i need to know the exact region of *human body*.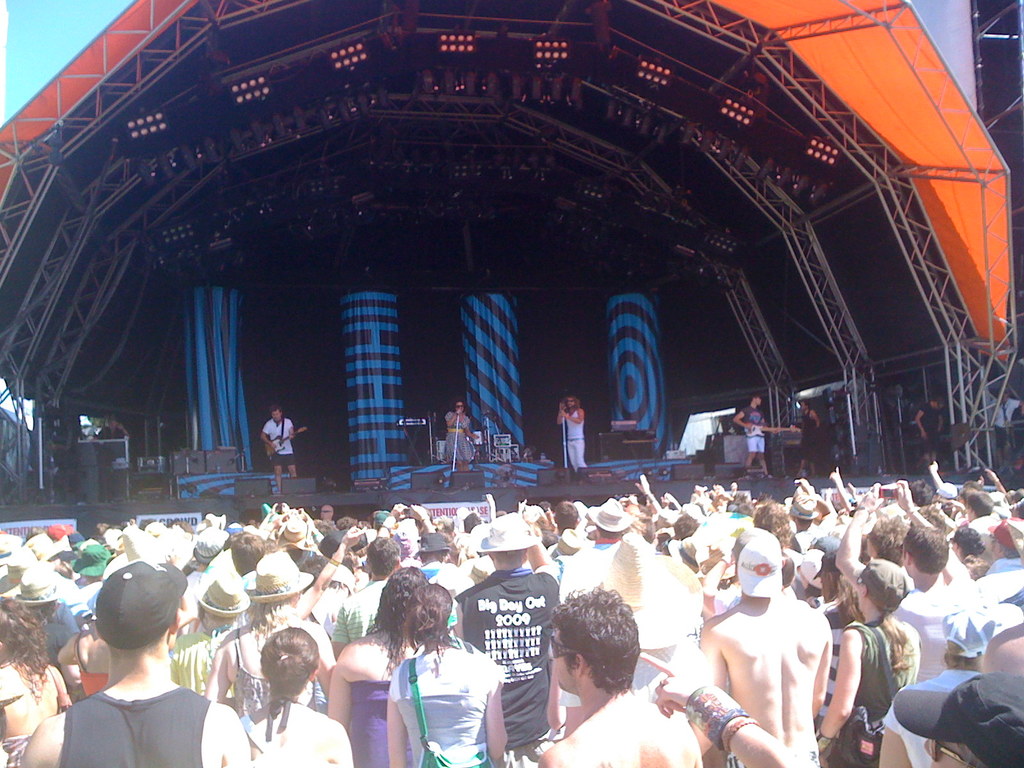
Region: 14 564 250 767.
